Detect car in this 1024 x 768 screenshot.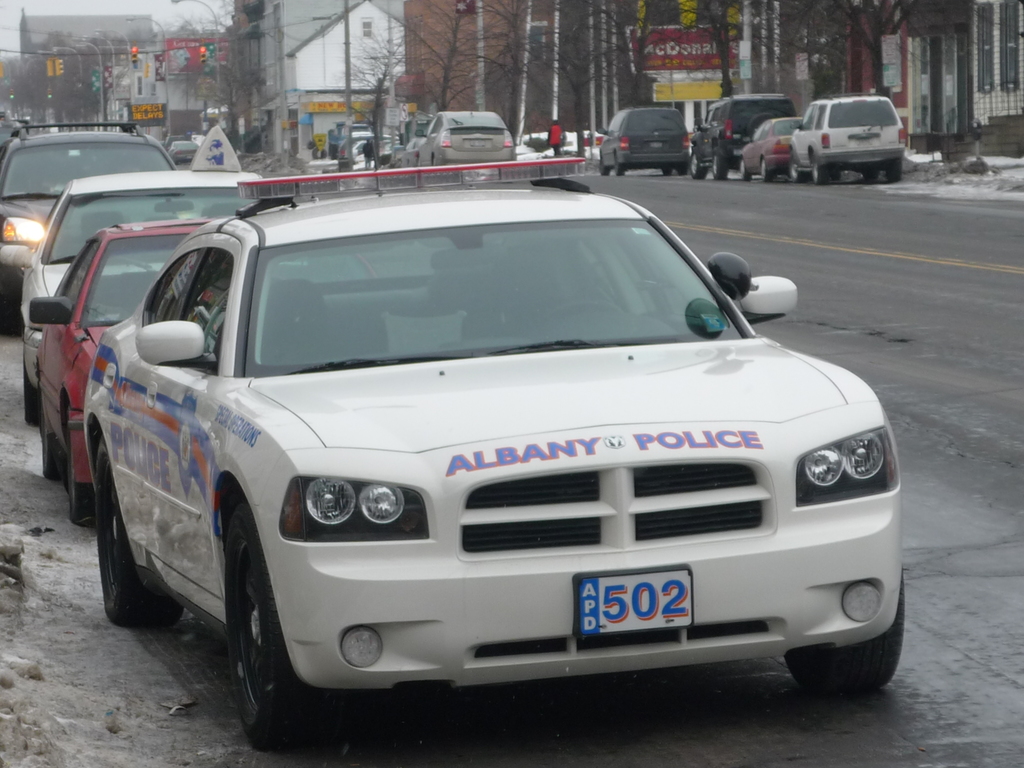
Detection: <region>397, 128, 427, 175</region>.
